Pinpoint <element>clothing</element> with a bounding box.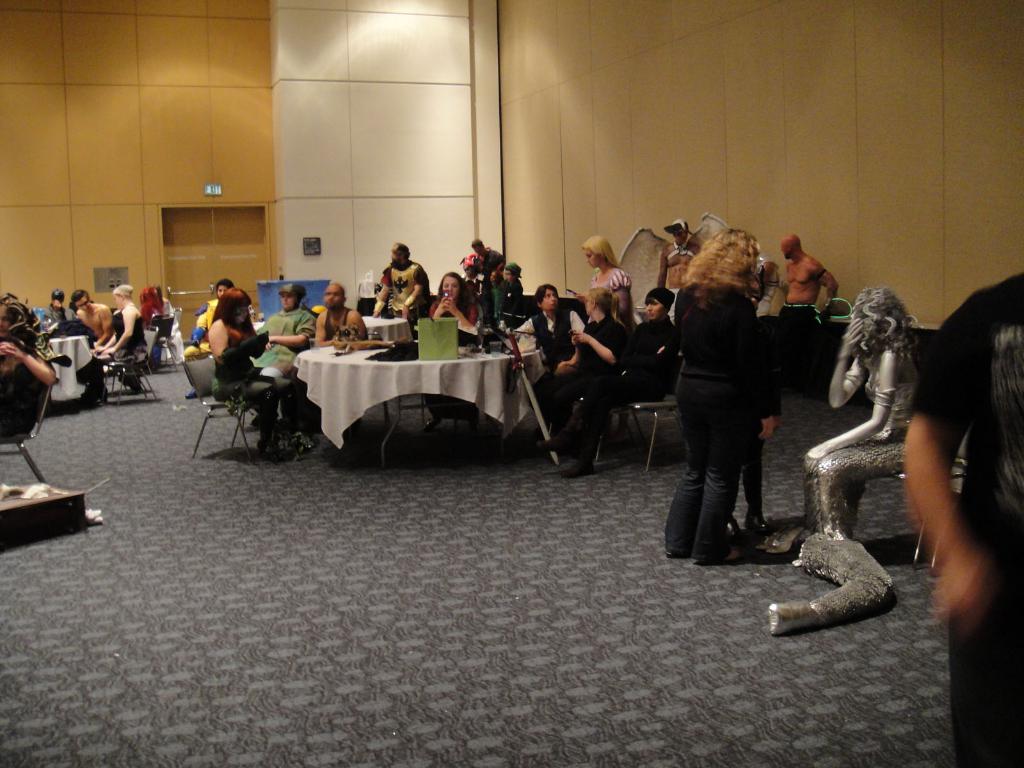
crop(512, 308, 578, 404).
